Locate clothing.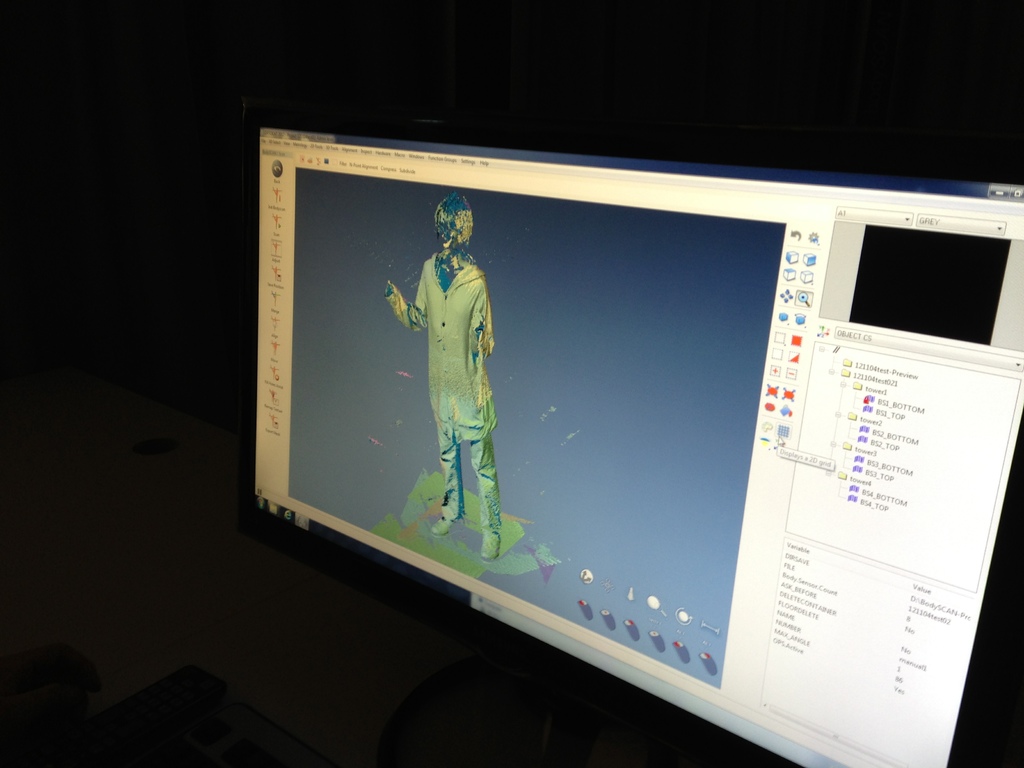
Bounding box: (x1=403, y1=218, x2=509, y2=533).
